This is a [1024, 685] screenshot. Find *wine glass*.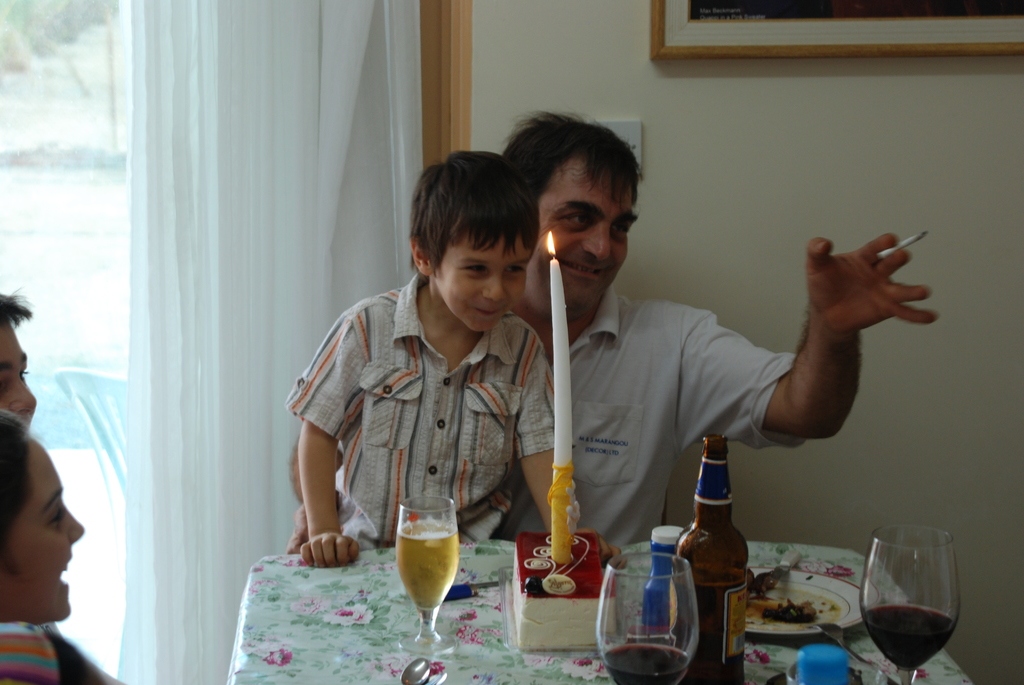
Bounding box: (597,549,702,684).
